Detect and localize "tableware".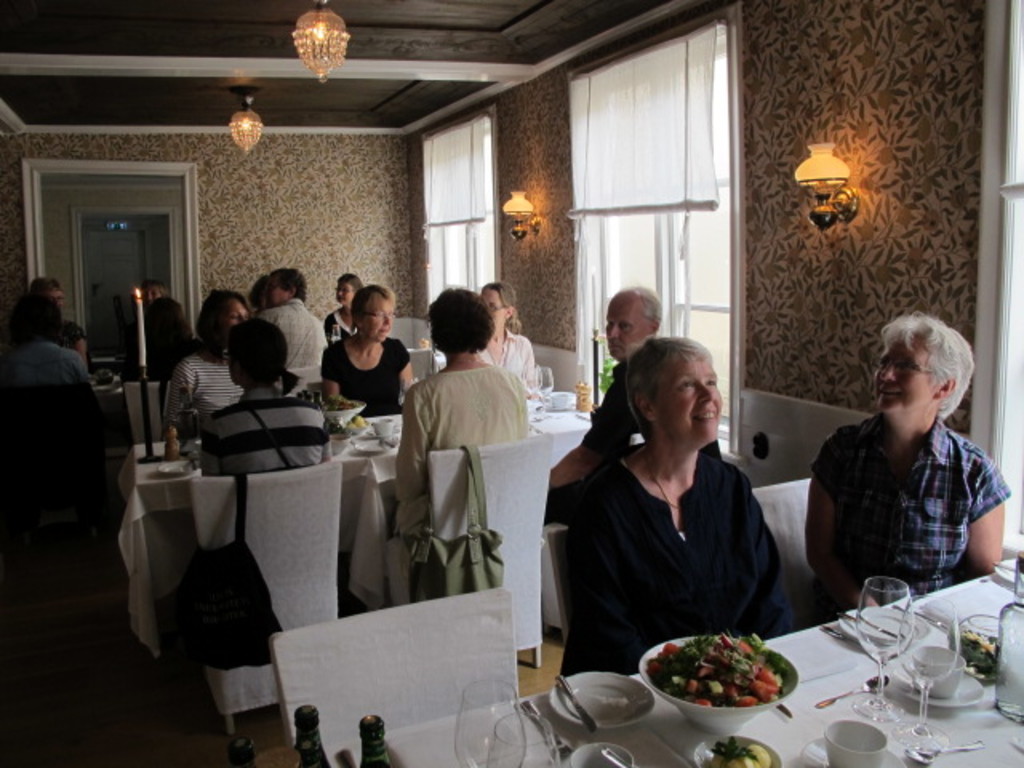
Localized at pyautogui.locateOnScreen(490, 712, 555, 766).
